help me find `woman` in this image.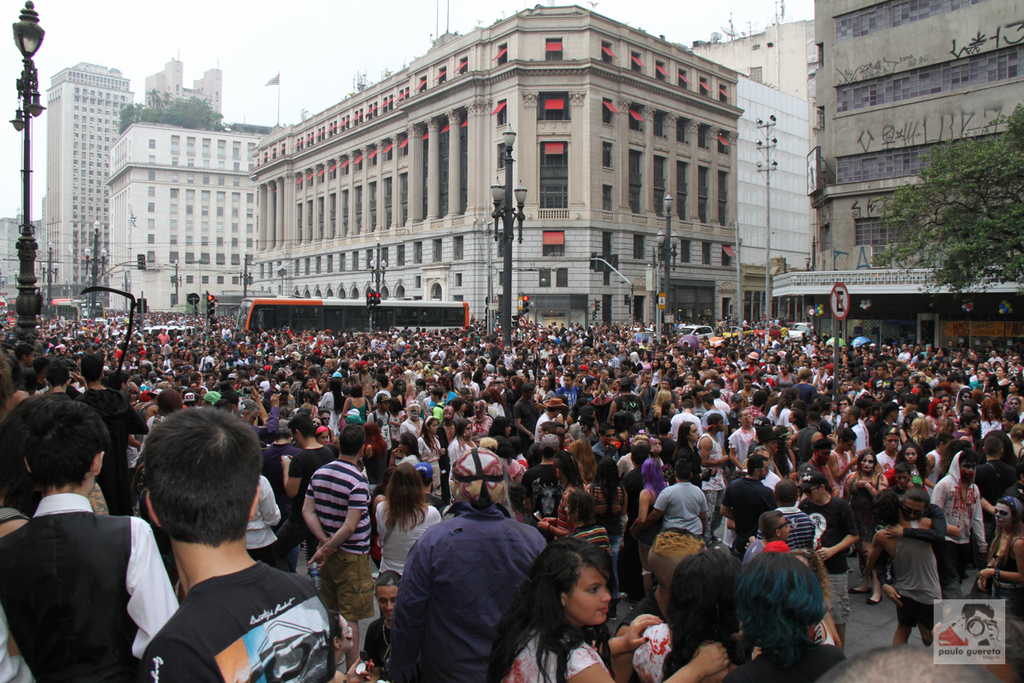
Found it: [x1=541, y1=447, x2=583, y2=534].
